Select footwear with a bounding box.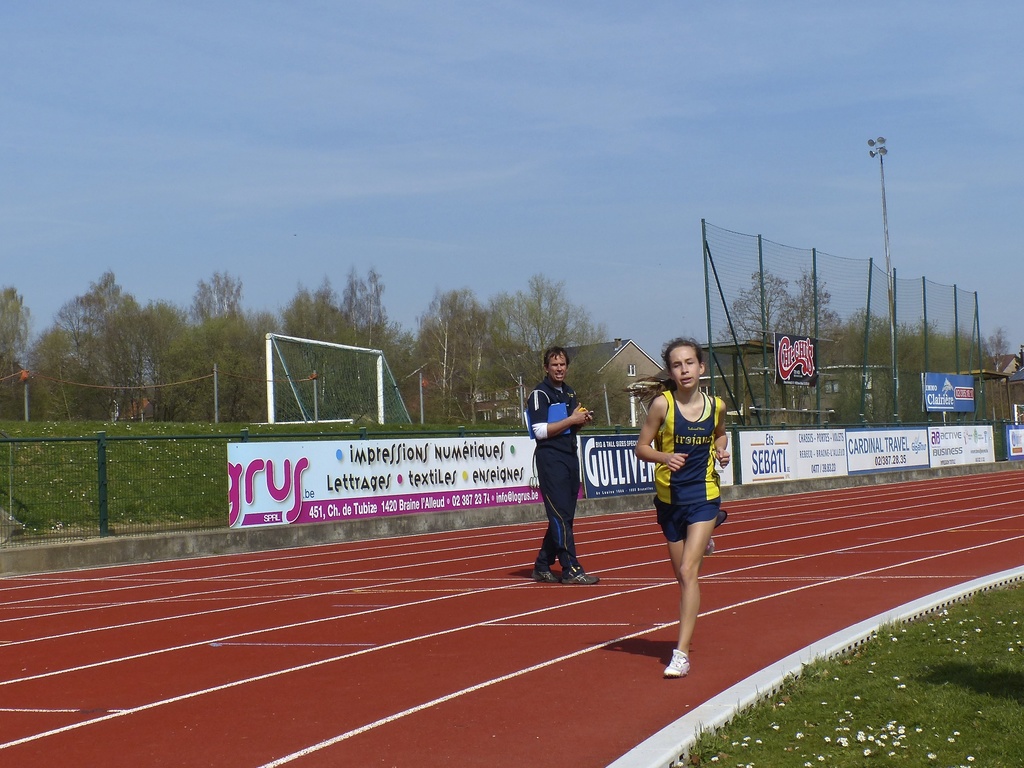
left=662, top=642, right=694, bottom=675.
